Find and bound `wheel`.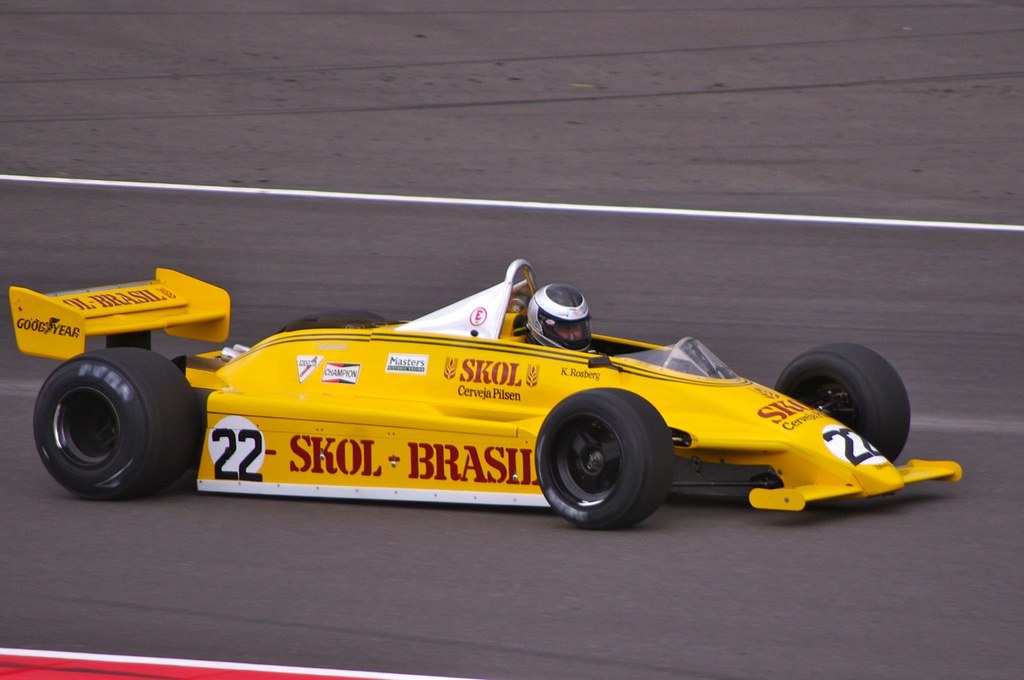
Bound: left=25, top=345, right=201, bottom=492.
